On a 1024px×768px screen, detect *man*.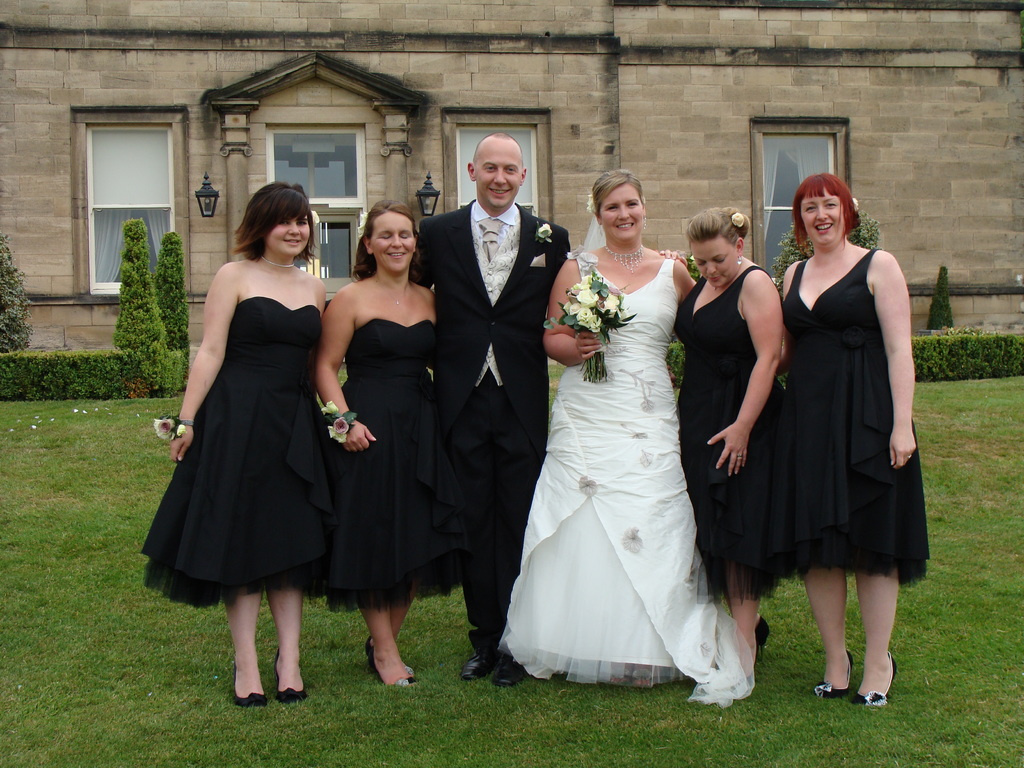
left=404, top=132, right=574, bottom=634.
